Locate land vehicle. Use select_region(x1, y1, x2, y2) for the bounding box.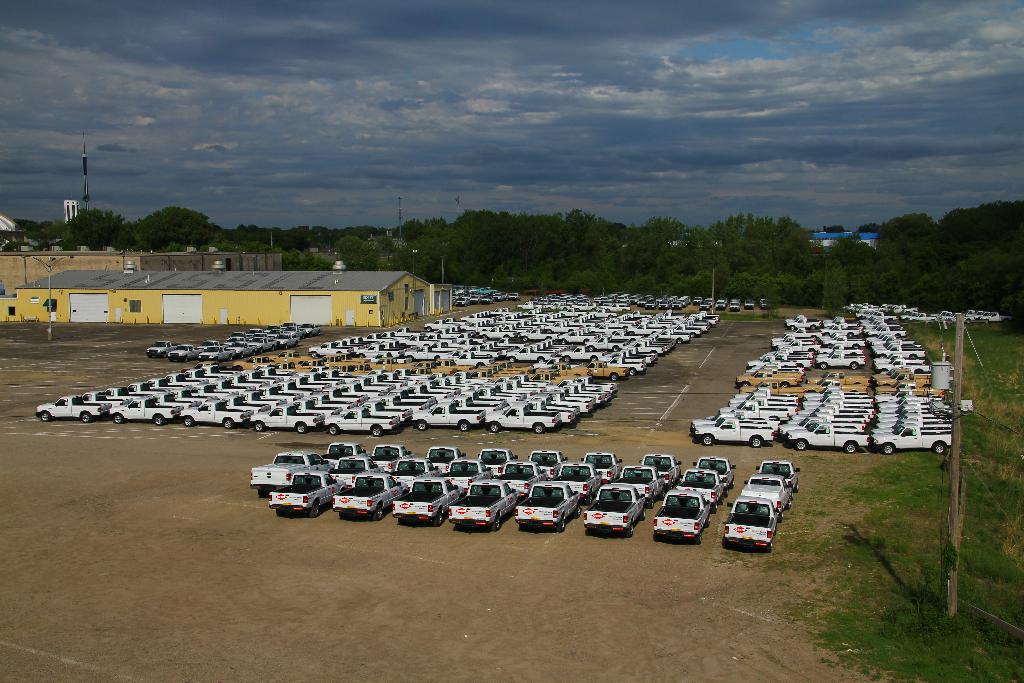
select_region(756, 461, 798, 498).
